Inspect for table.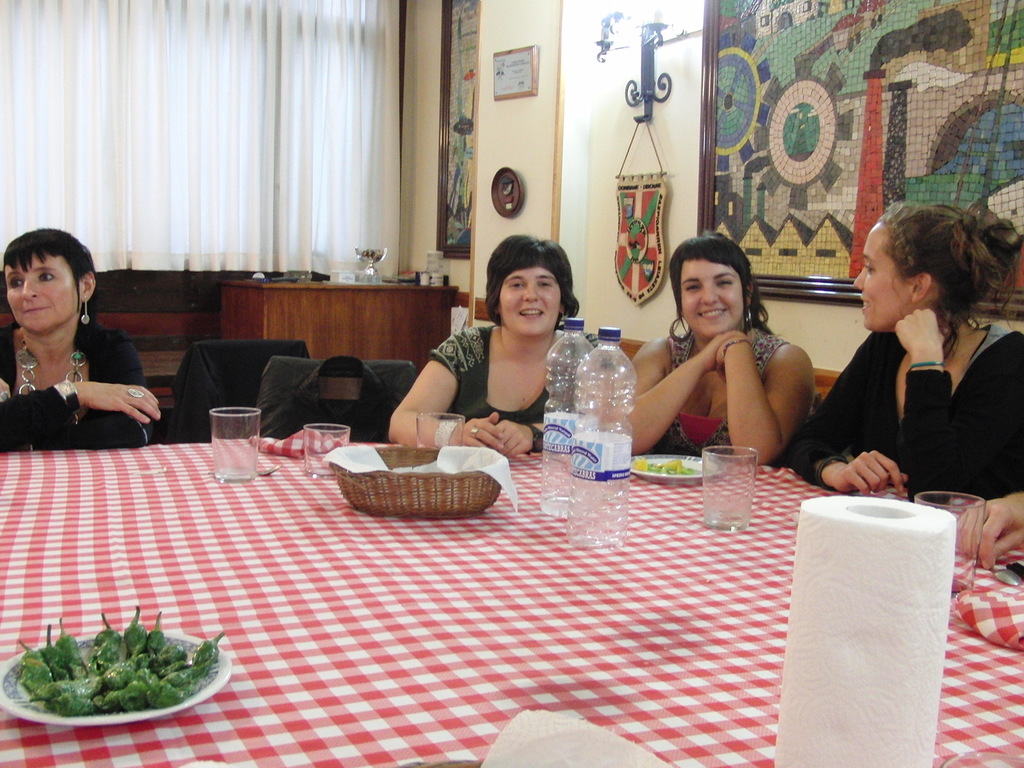
Inspection: 0, 404, 978, 767.
